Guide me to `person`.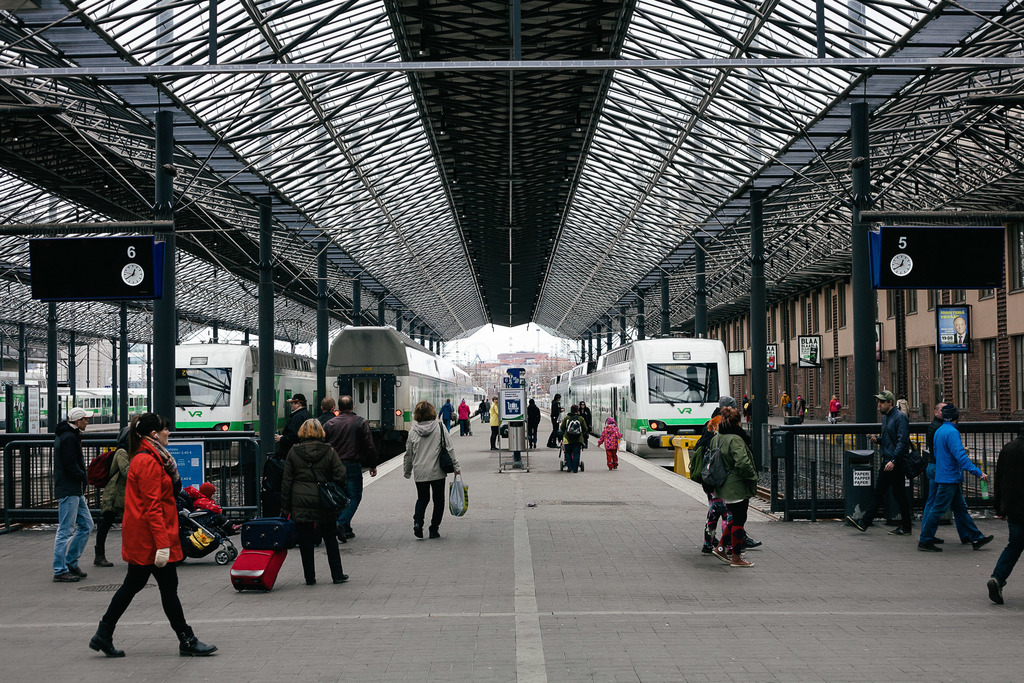
Guidance: crop(558, 404, 591, 473).
